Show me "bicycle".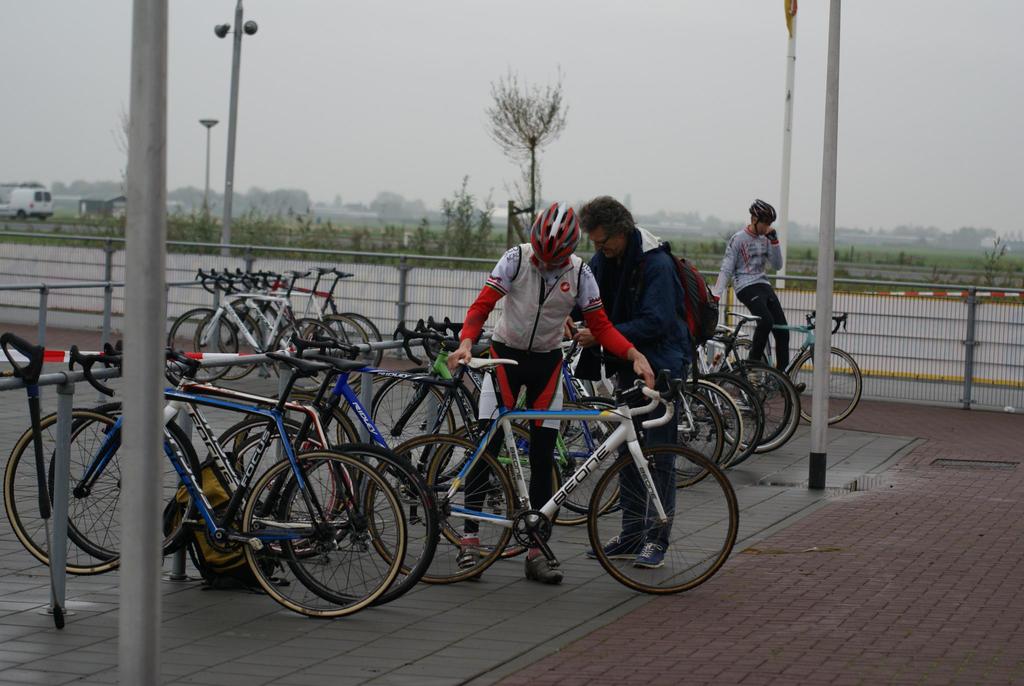
"bicycle" is here: left=714, top=295, right=883, bottom=415.
